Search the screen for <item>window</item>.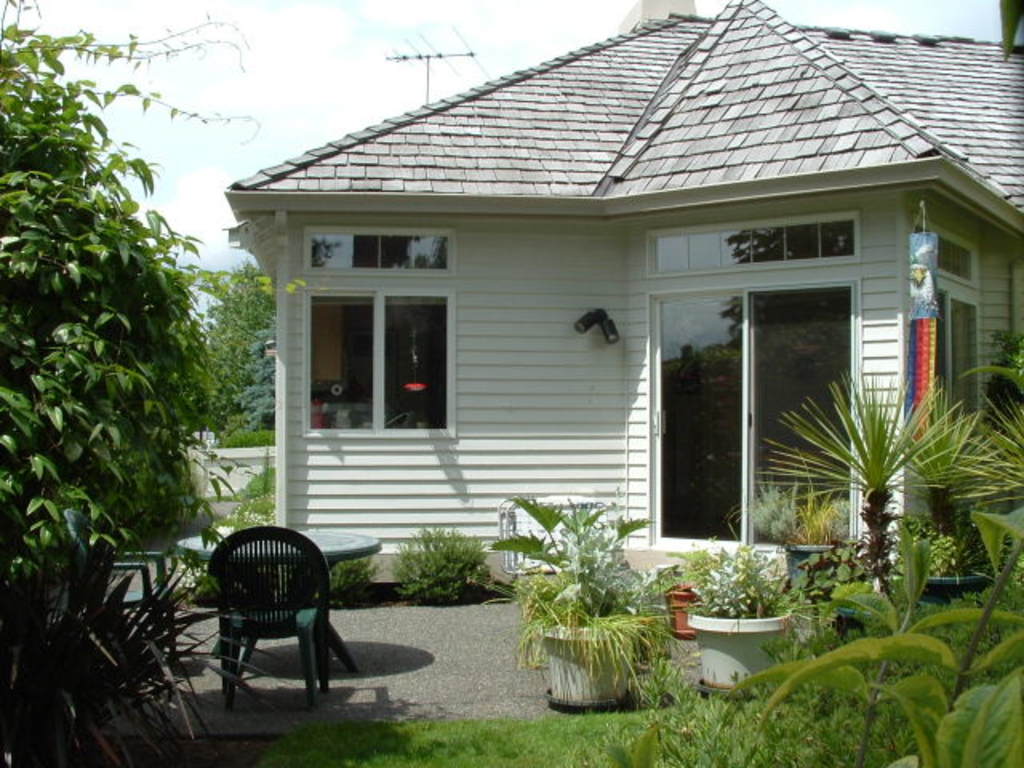
Found at [left=645, top=213, right=866, bottom=274].
